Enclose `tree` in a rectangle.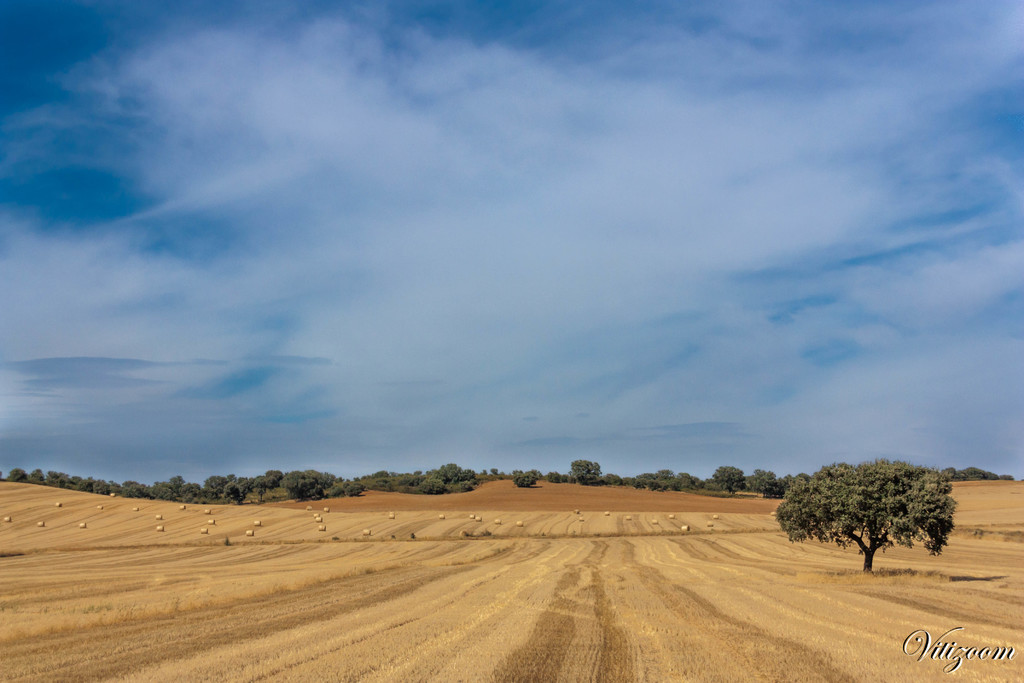
BBox(706, 466, 741, 492).
